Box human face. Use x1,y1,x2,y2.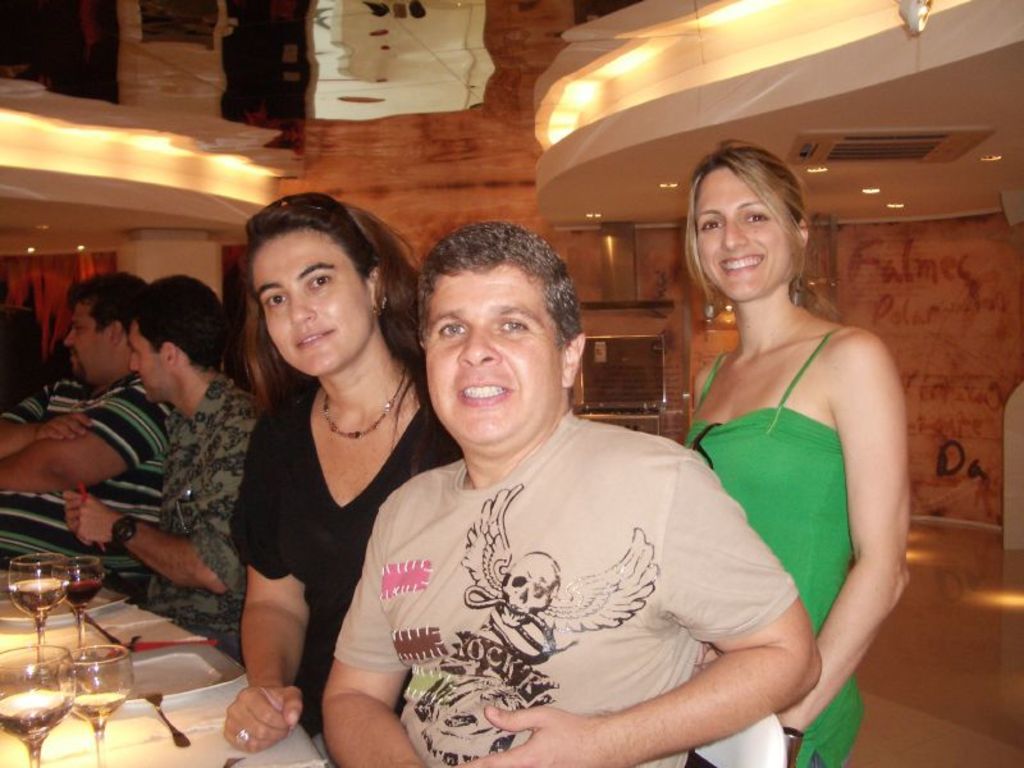
127,325,172,402.
